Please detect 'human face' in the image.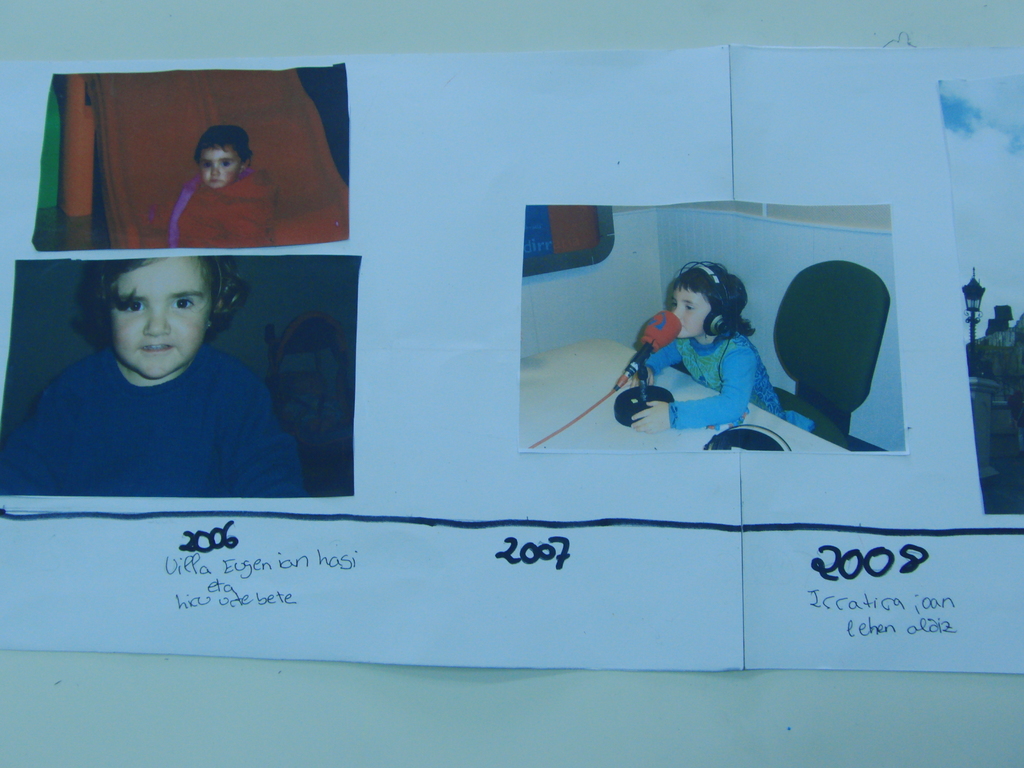
{"x1": 108, "y1": 250, "x2": 215, "y2": 383}.
